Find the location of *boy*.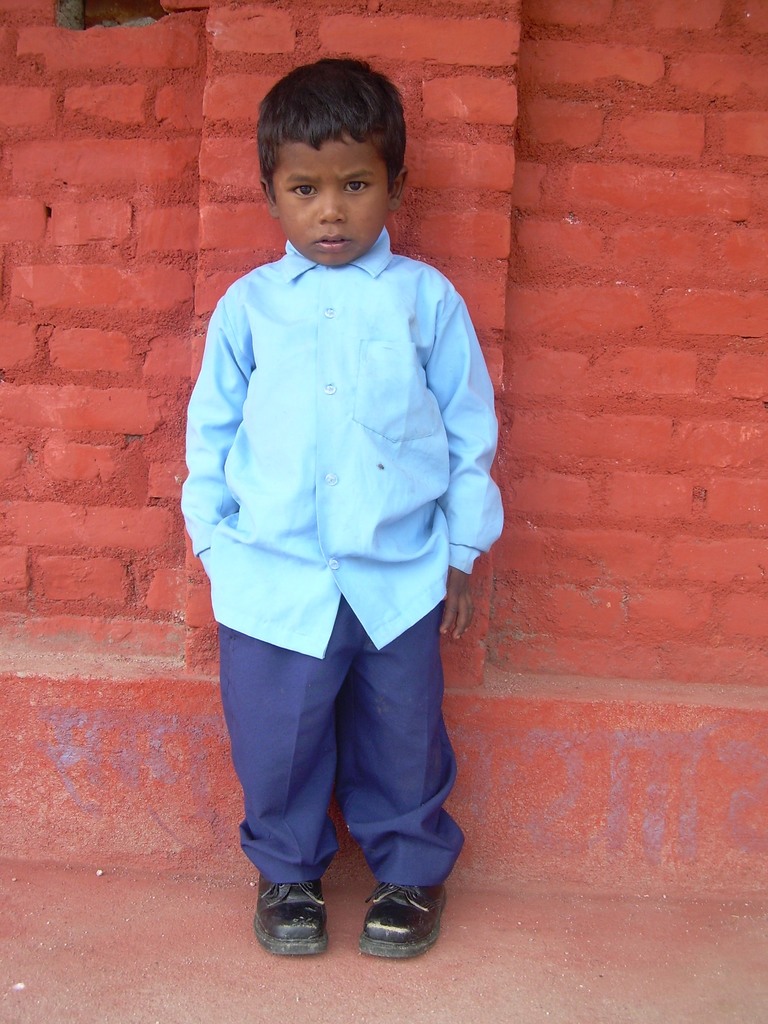
Location: 170 58 530 966.
